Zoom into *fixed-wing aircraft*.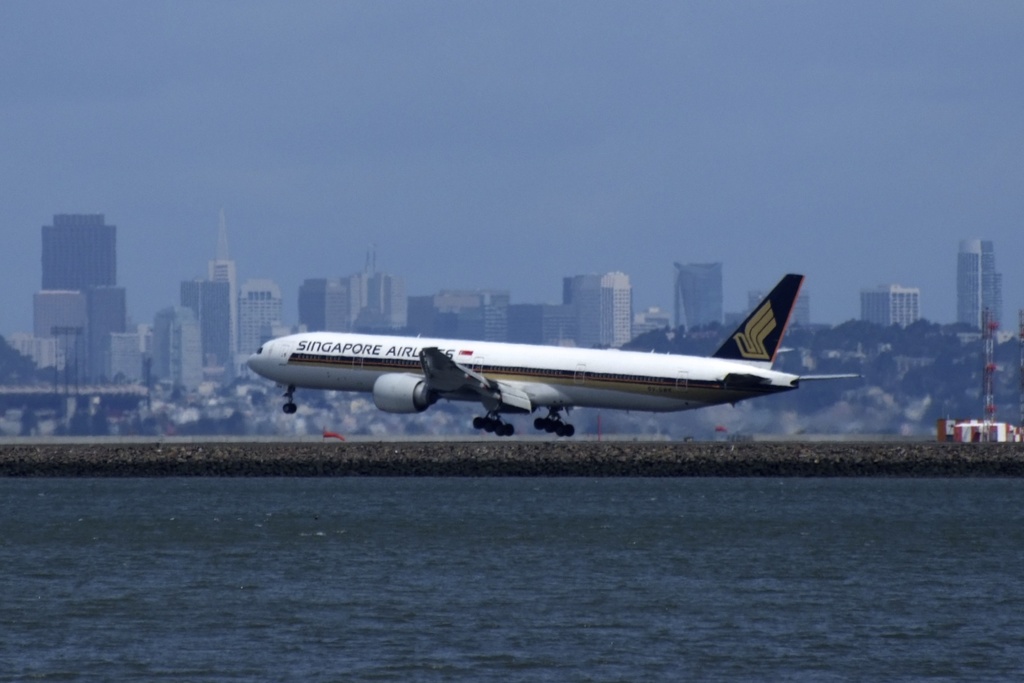
Zoom target: (x1=249, y1=268, x2=859, y2=441).
